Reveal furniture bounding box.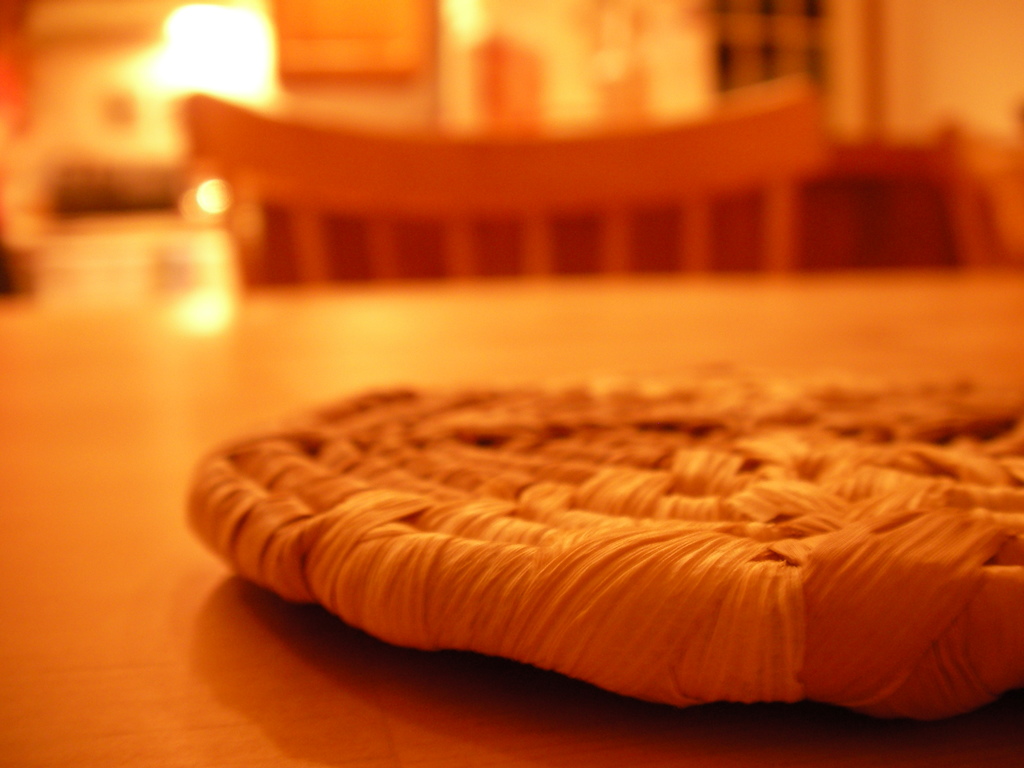
Revealed: region(0, 272, 1020, 767).
